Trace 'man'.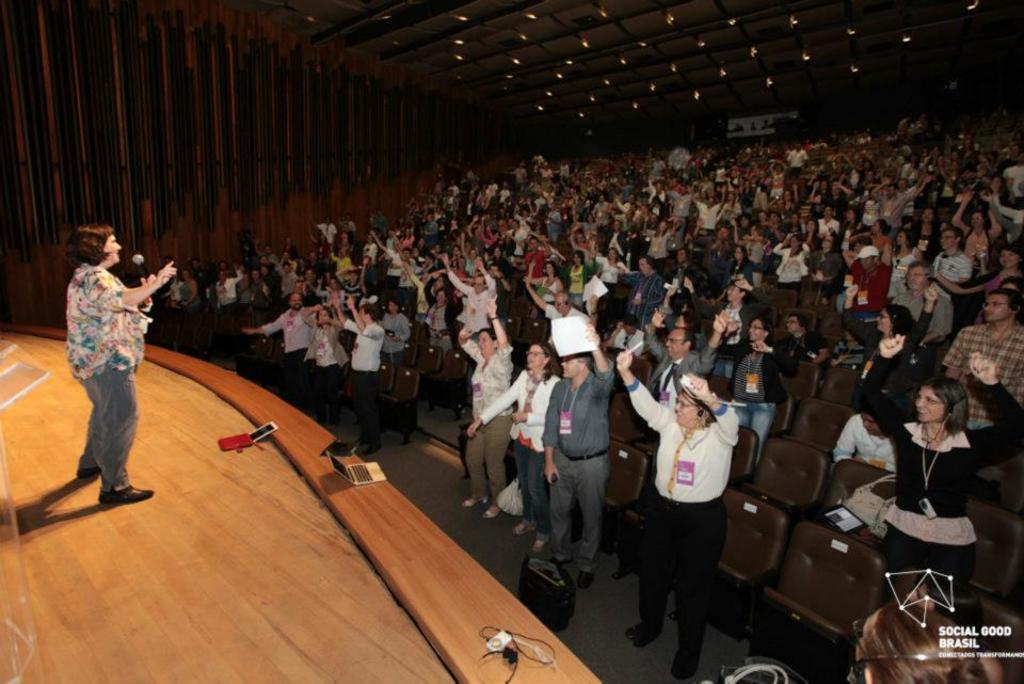
Traced to <box>243,285,313,409</box>.
